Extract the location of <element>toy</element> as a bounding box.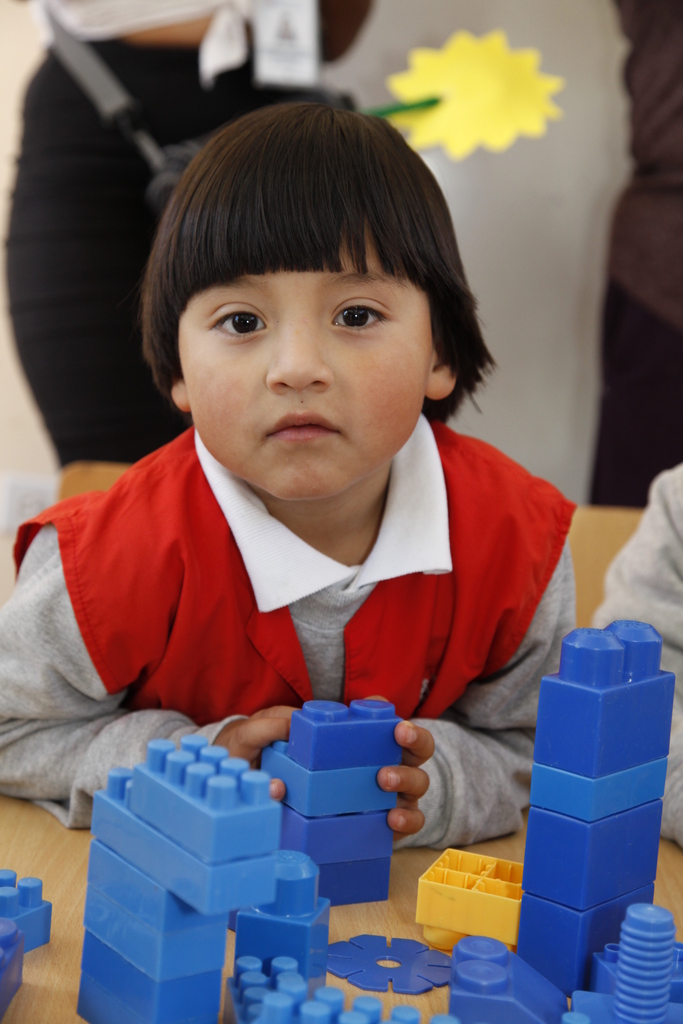
333:28:575:170.
